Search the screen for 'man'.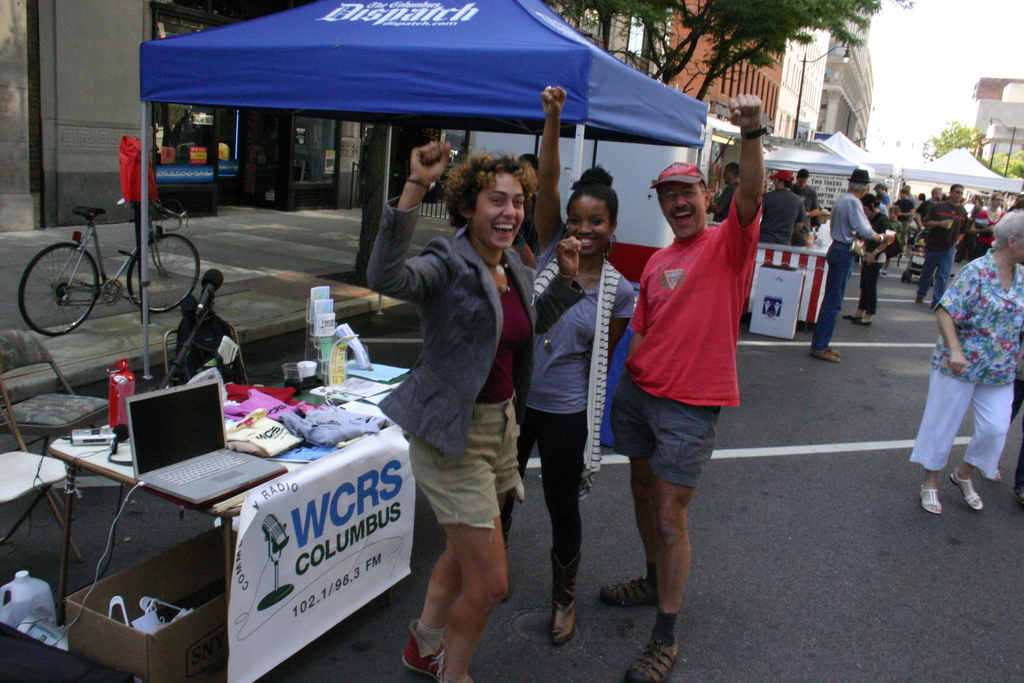
Found at [788, 157, 819, 226].
